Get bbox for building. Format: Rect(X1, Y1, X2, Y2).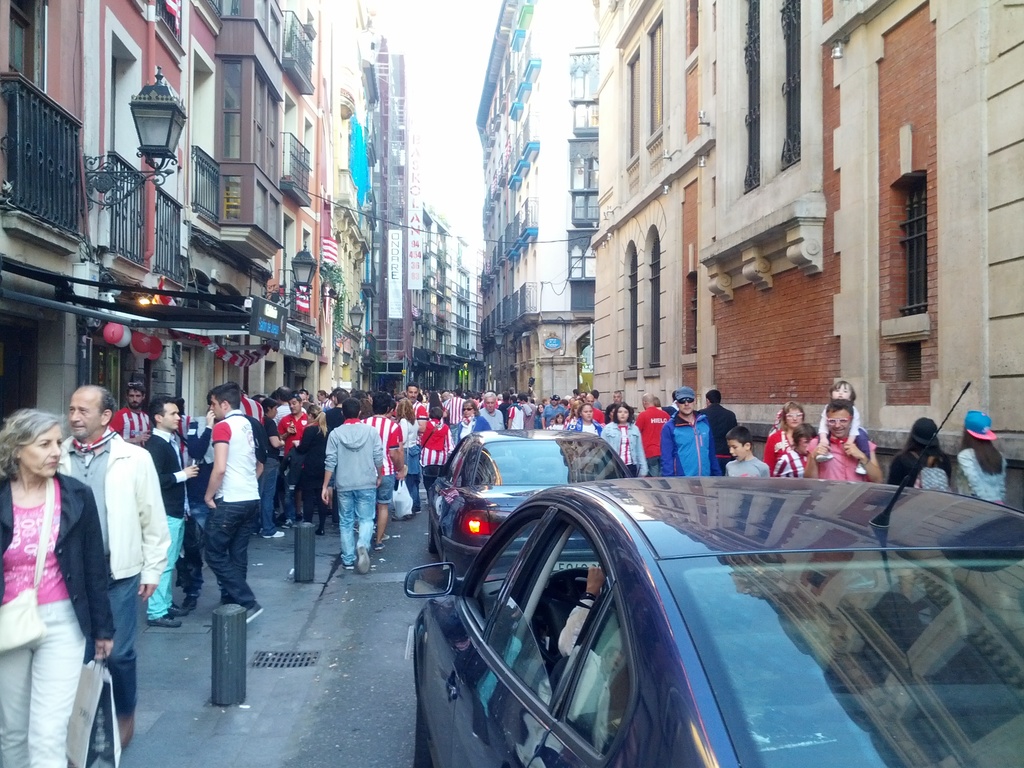
Rect(363, 51, 424, 403).
